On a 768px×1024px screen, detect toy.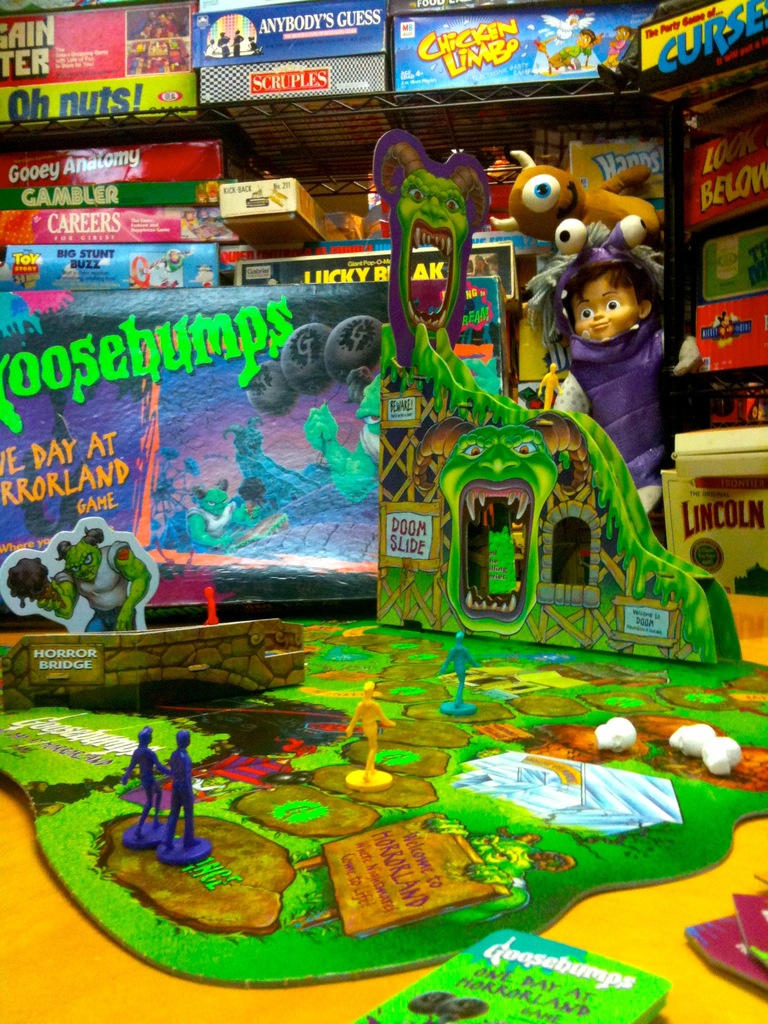
locate(195, 586, 234, 629).
